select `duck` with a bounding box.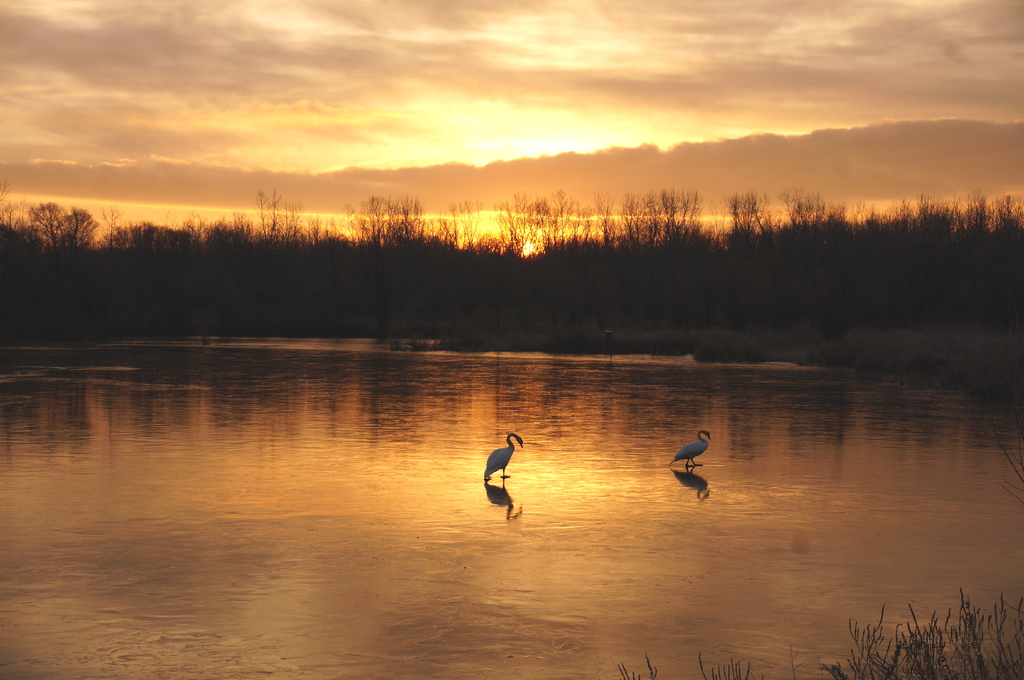
box(483, 429, 528, 487).
